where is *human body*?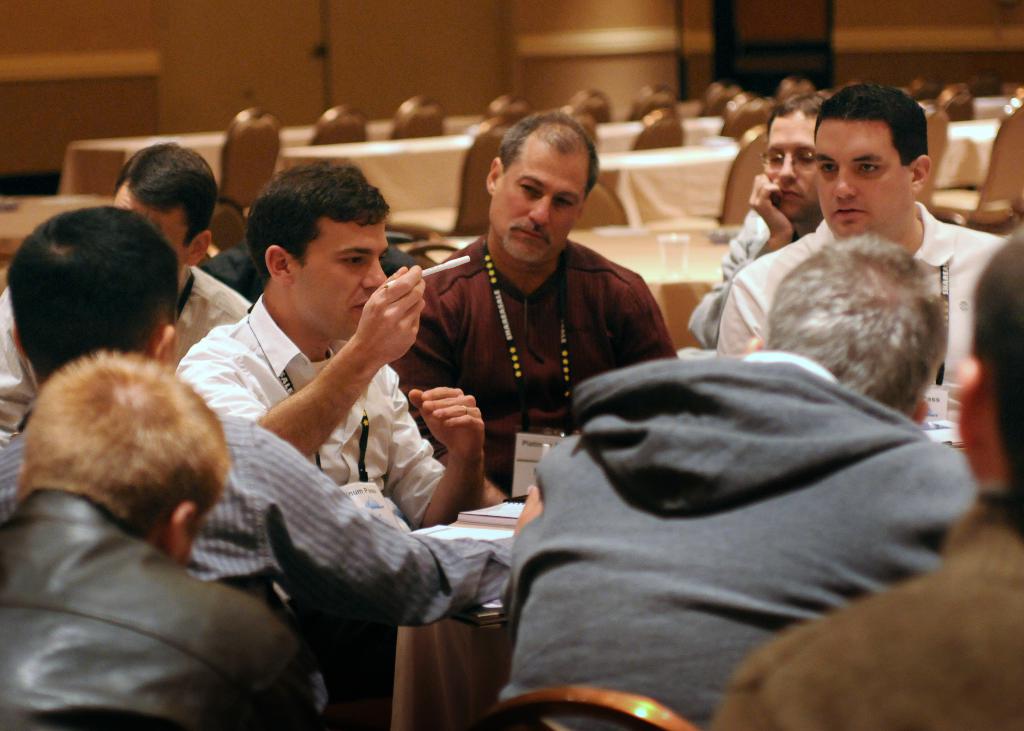
BBox(685, 88, 827, 347).
